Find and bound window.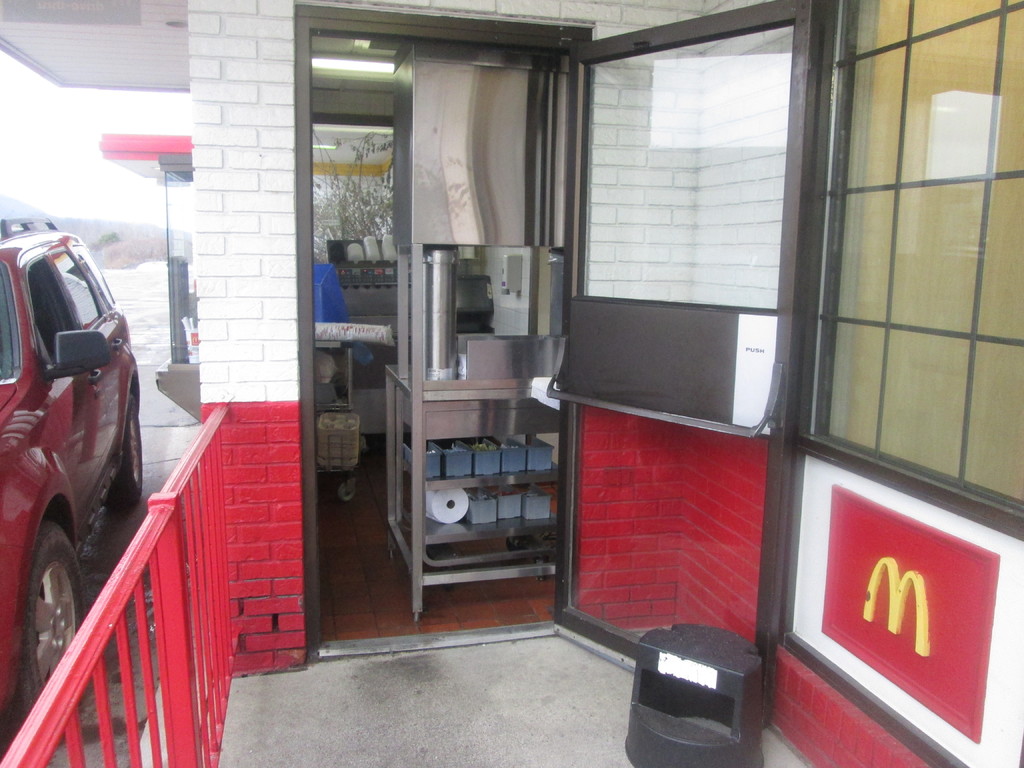
Bound: locate(796, 0, 1023, 535).
